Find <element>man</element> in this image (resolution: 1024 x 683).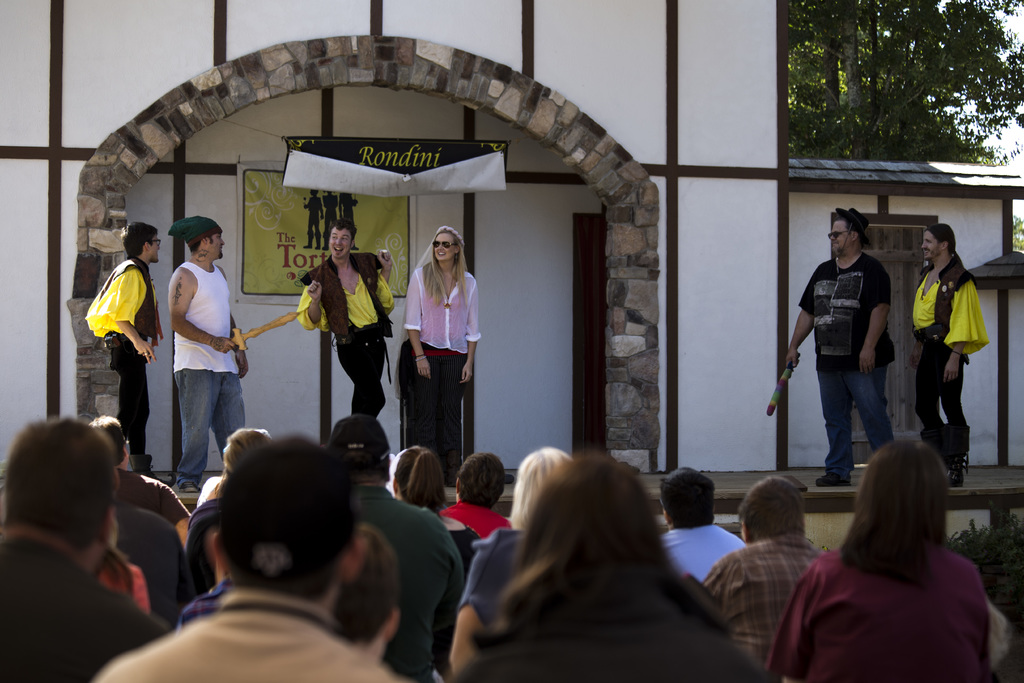
box=[785, 208, 895, 491].
